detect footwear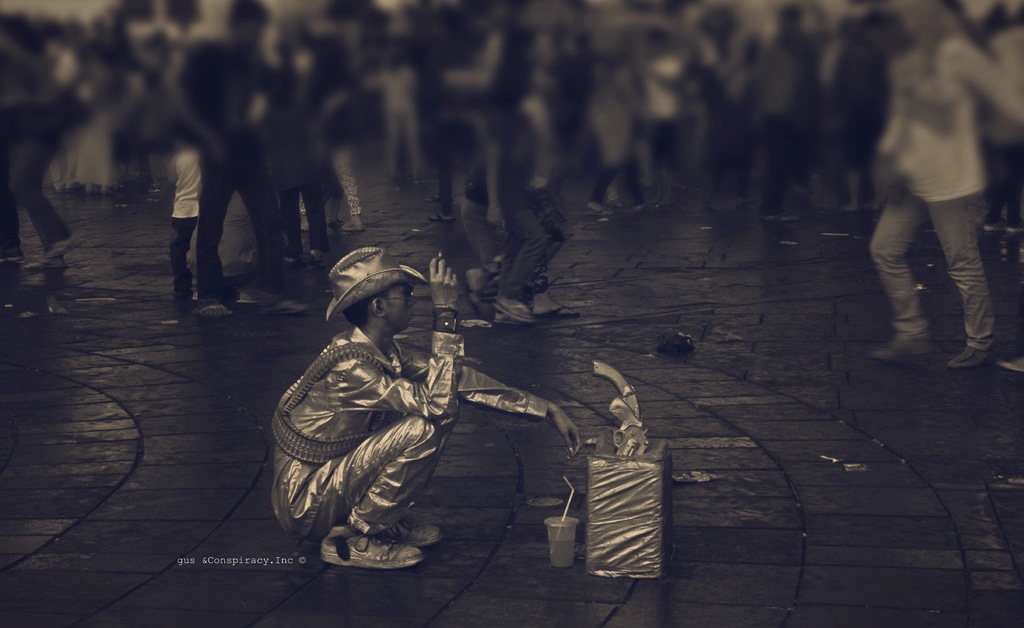
x1=191, y1=296, x2=232, y2=318
